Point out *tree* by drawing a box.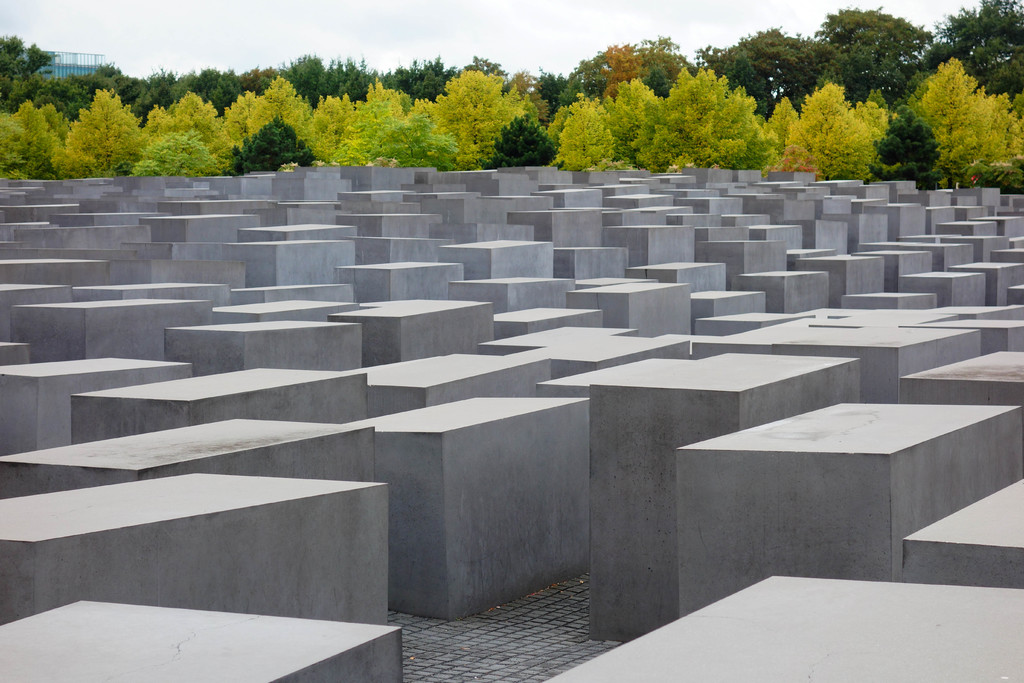
x1=920, y1=69, x2=987, y2=183.
